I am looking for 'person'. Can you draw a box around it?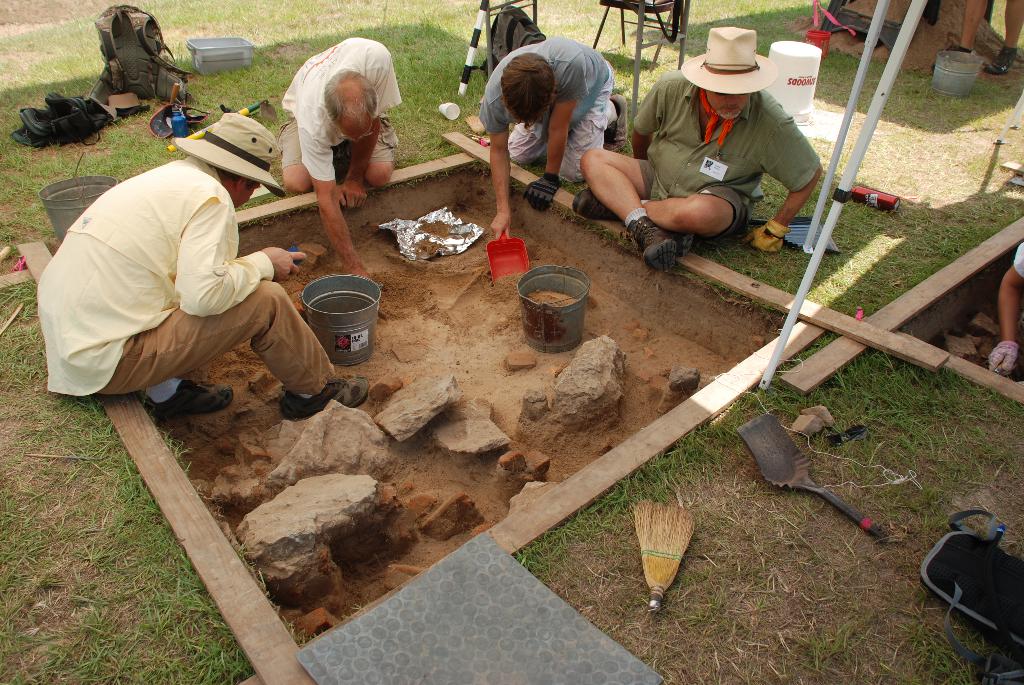
Sure, the bounding box is detection(480, 36, 616, 247).
